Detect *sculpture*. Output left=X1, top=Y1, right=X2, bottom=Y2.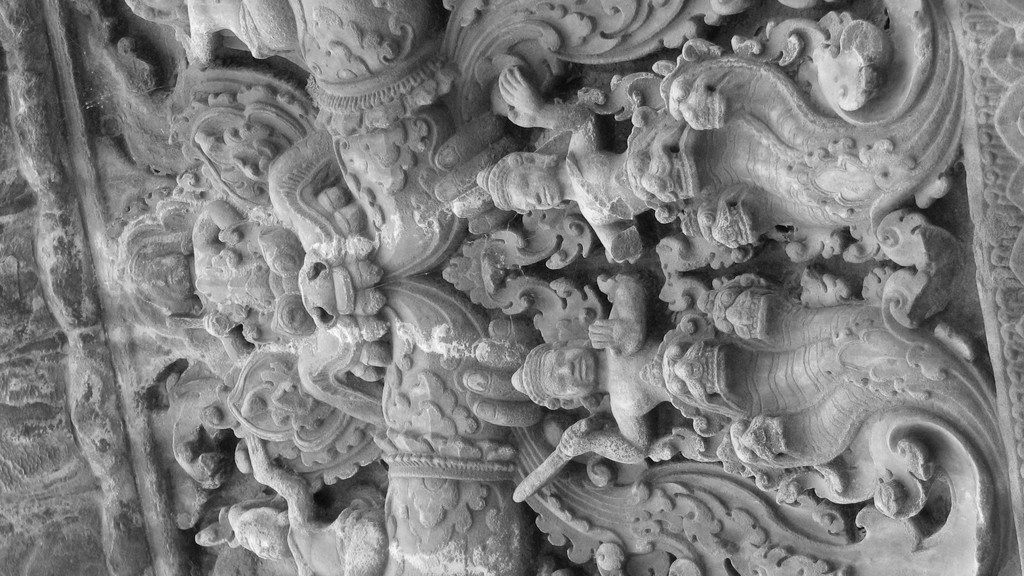
left=27, top=0, right=1023, bottom=575.
